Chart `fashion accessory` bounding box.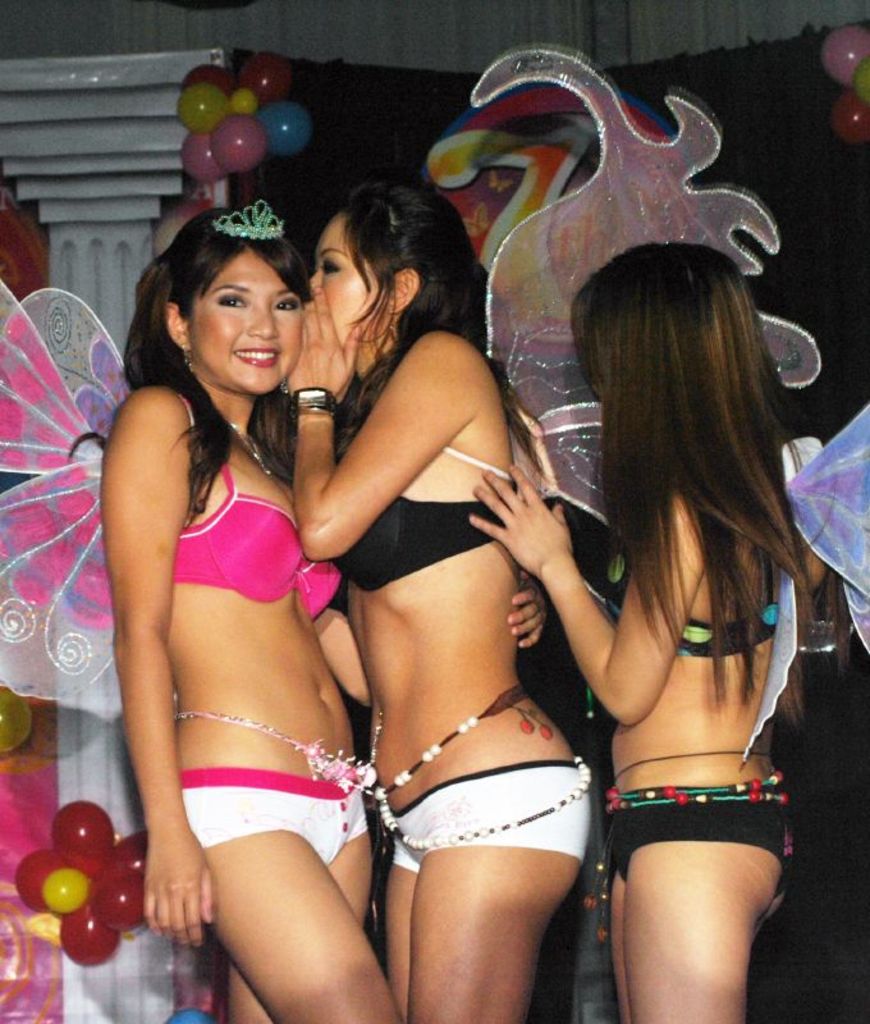
Charted: [x1=374, y1=684, x2=587, y2=849].
